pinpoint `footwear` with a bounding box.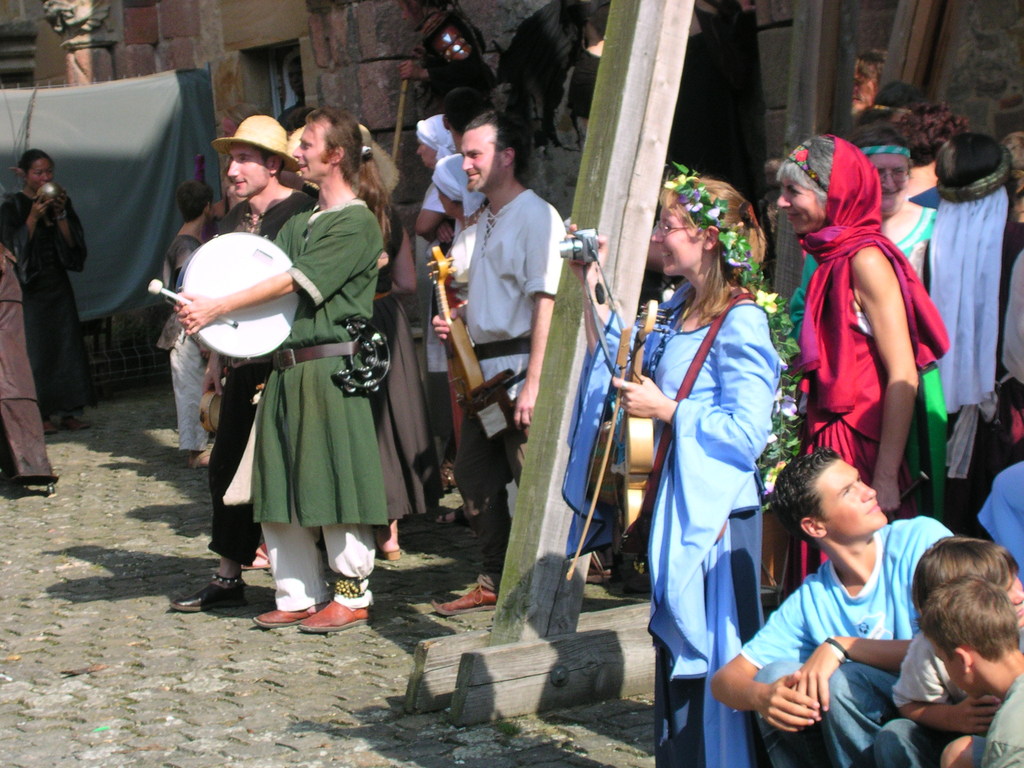
box(58, 416, 92, 431).
